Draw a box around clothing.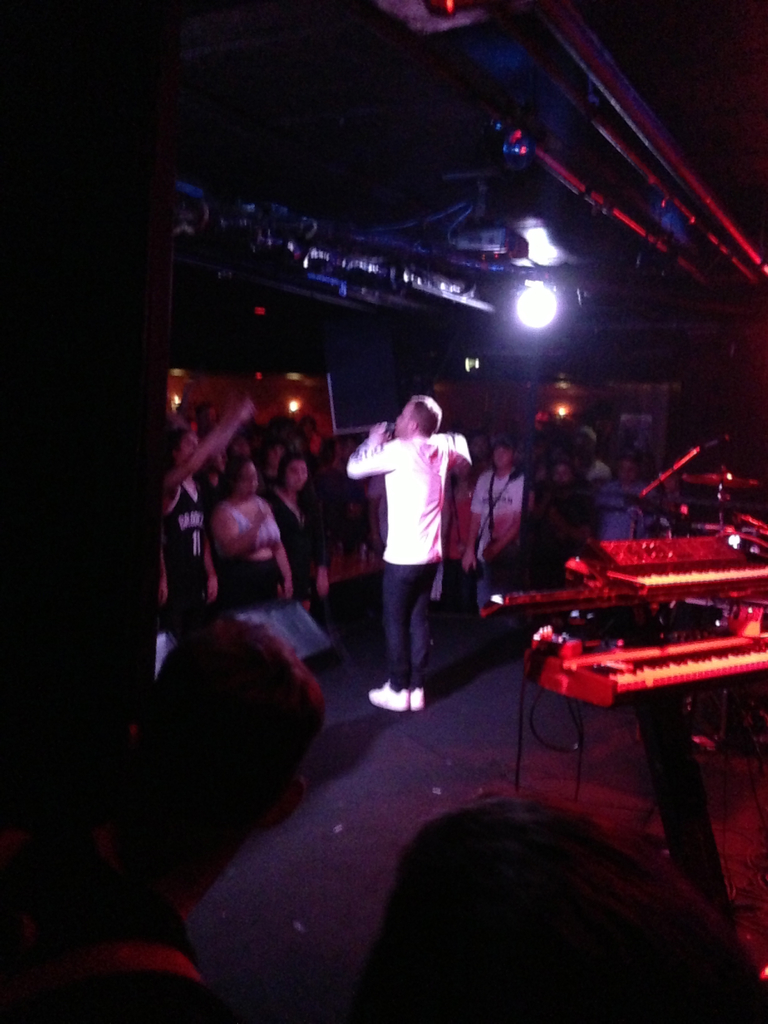
593,472,649,541.
